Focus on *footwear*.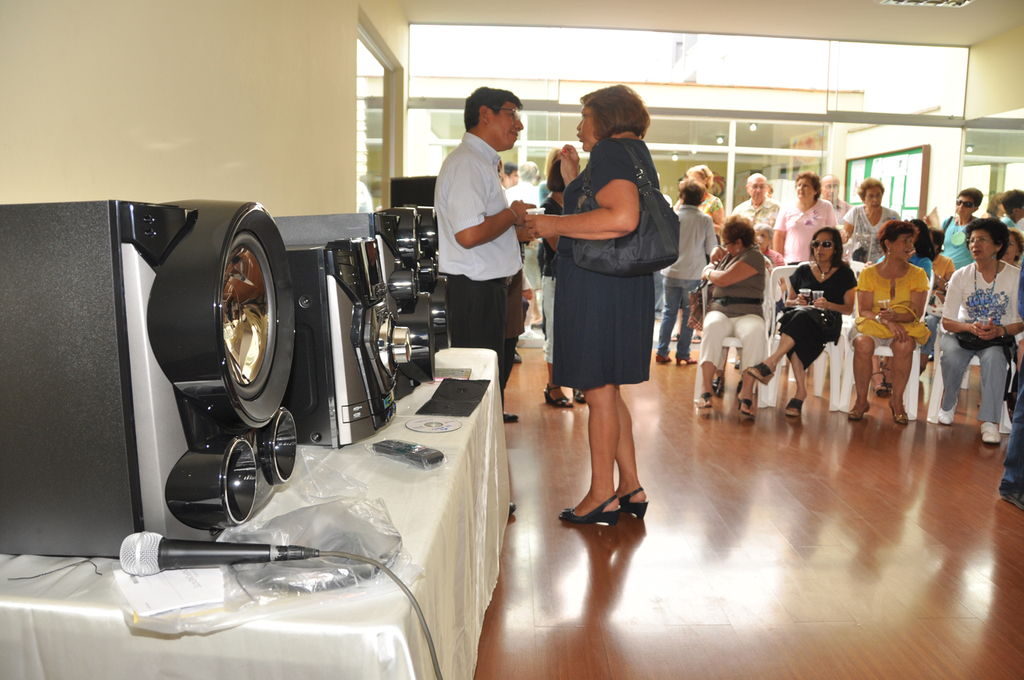
Focused at {"x1": 546, "y1": 387, "x2": 575, "y2": 408}.
